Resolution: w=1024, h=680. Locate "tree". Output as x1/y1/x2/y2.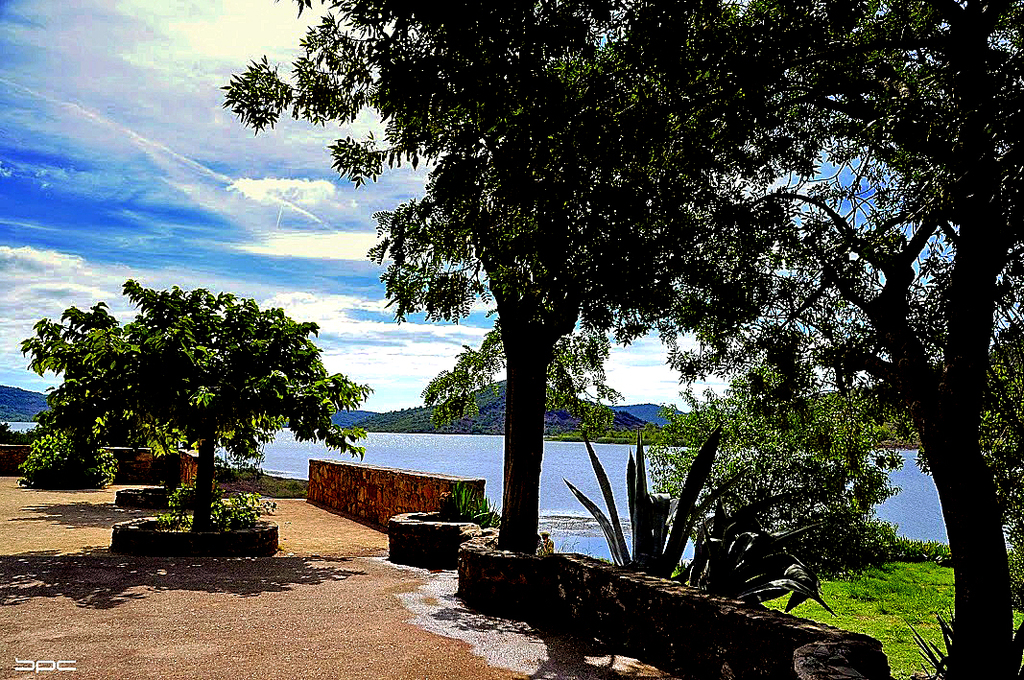
226/0/826/576.
